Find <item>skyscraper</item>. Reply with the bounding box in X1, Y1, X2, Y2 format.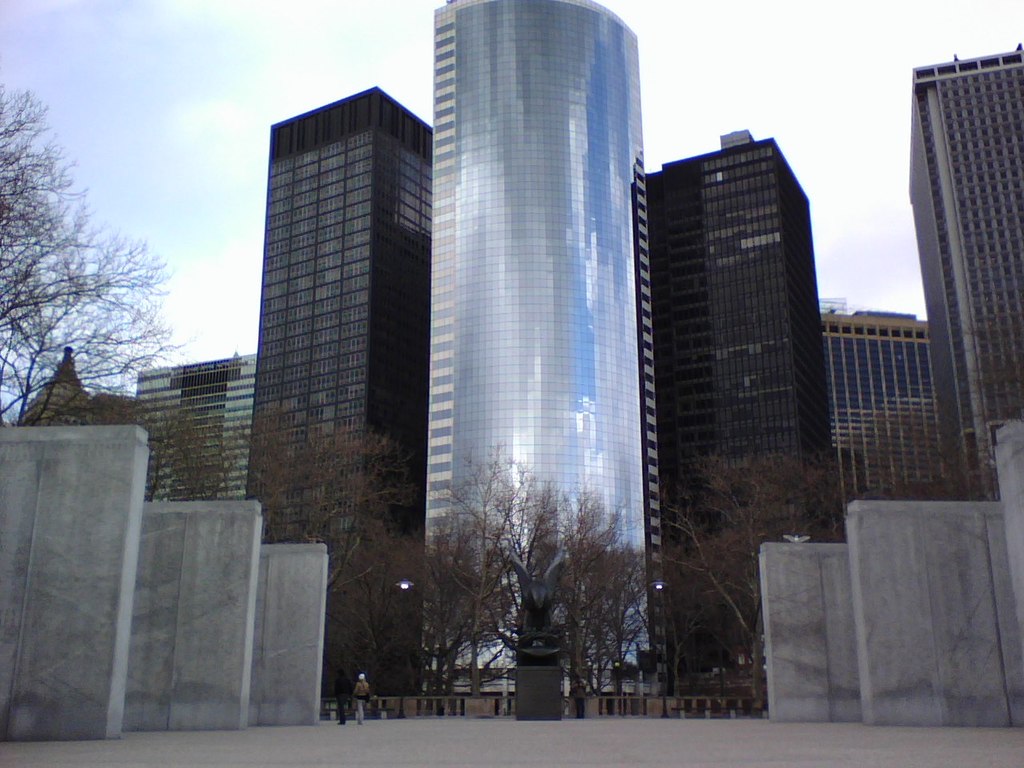
812, 295, 948, 539.
